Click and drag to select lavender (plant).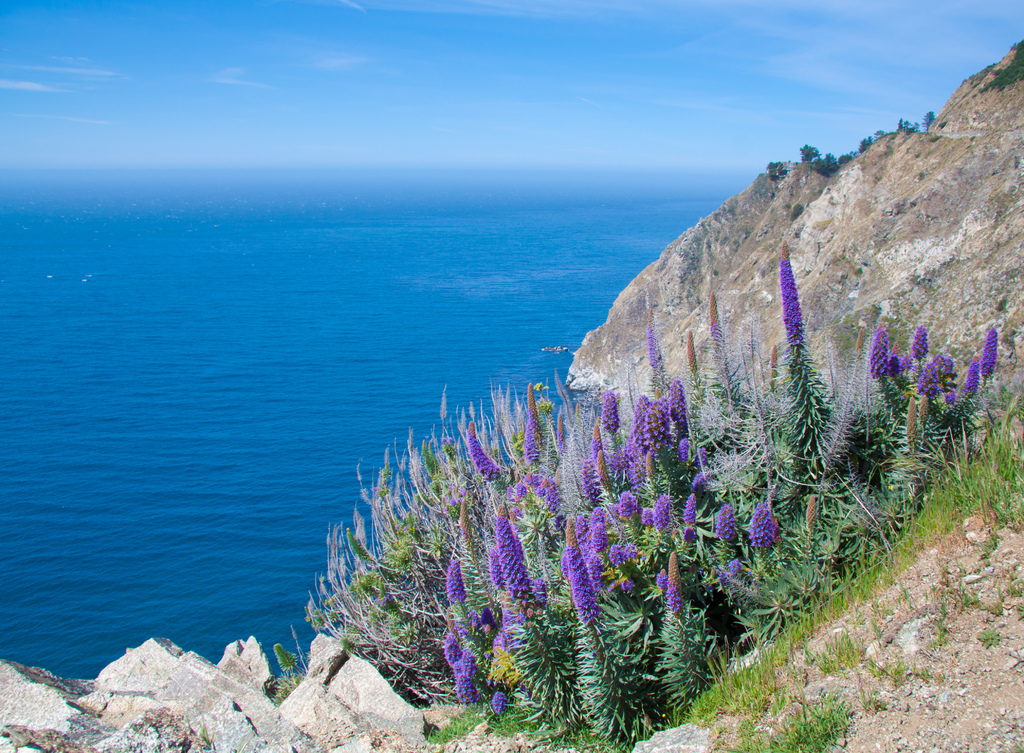
Selection: [641,306,667,404].
